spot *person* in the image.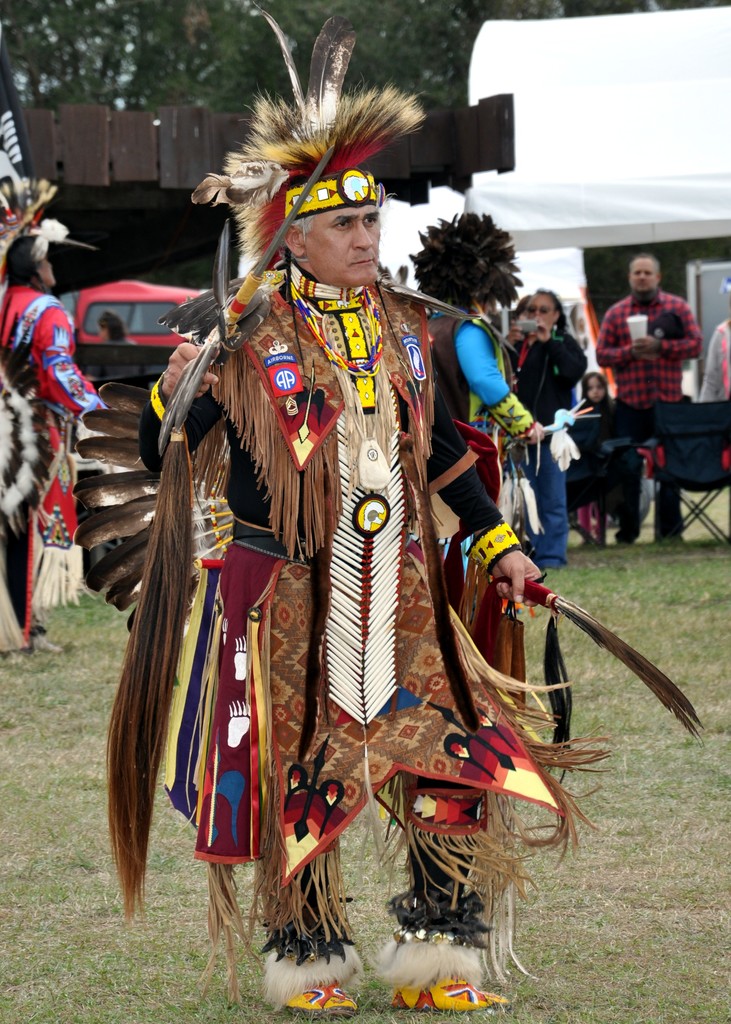
*person* found at bbox=(589, 259, 696, 532).
